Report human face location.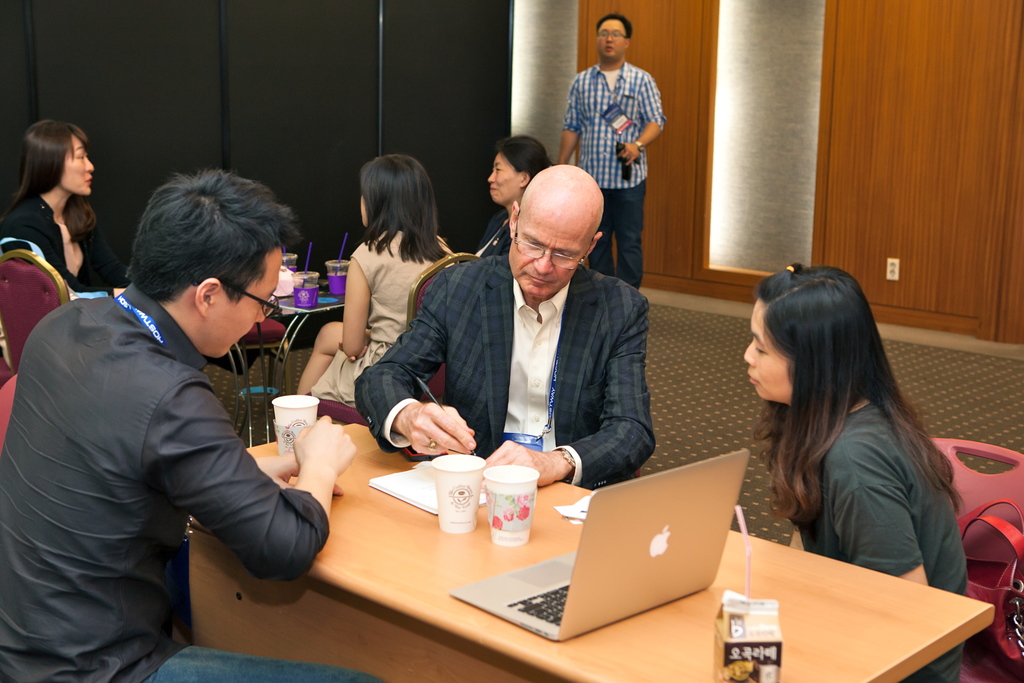
Report: [742,299,803,394].
